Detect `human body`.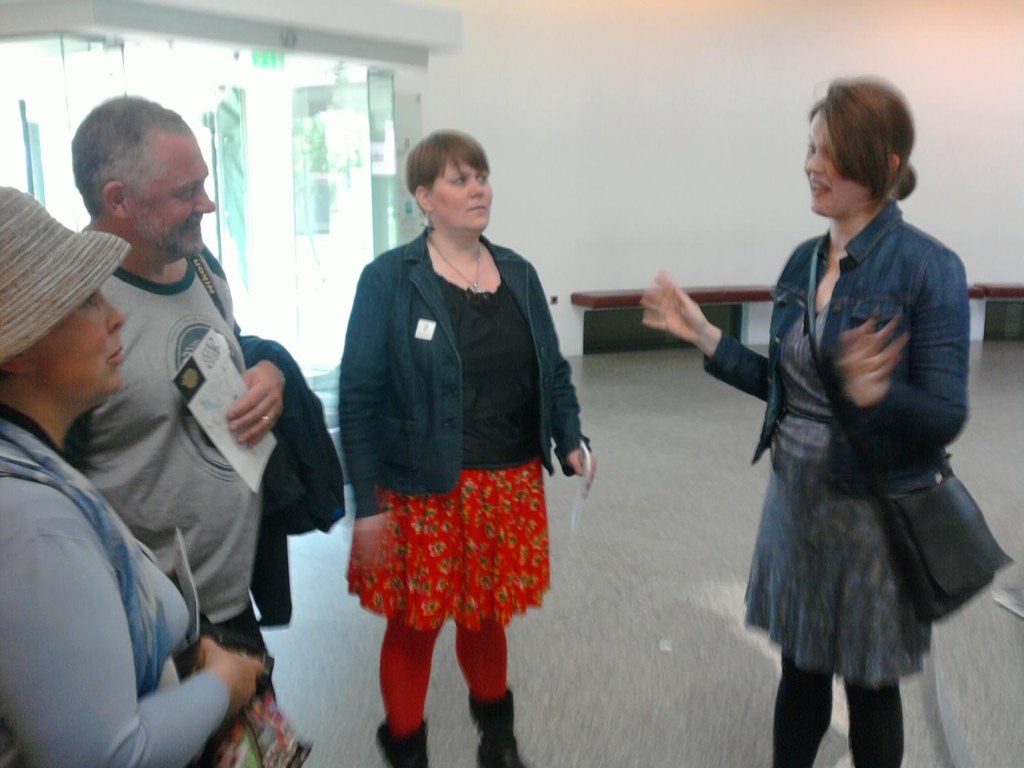
Detected at bbox(642, 78, 969, 767).
